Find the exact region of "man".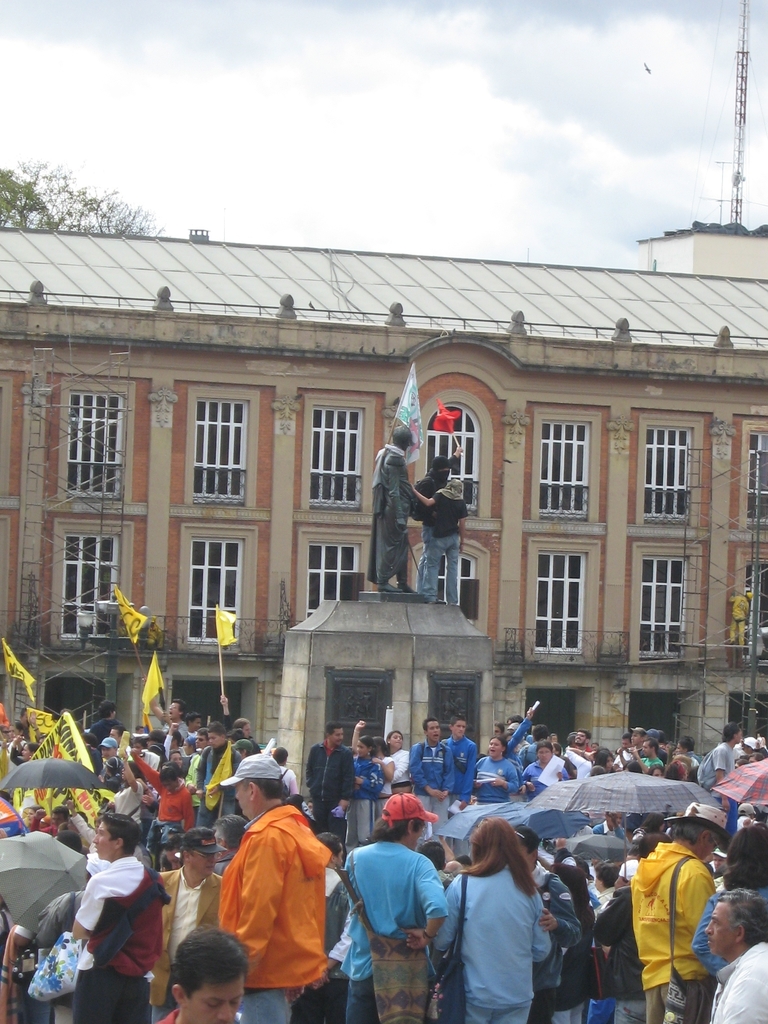
Exact region: 212:761:346:1005.
